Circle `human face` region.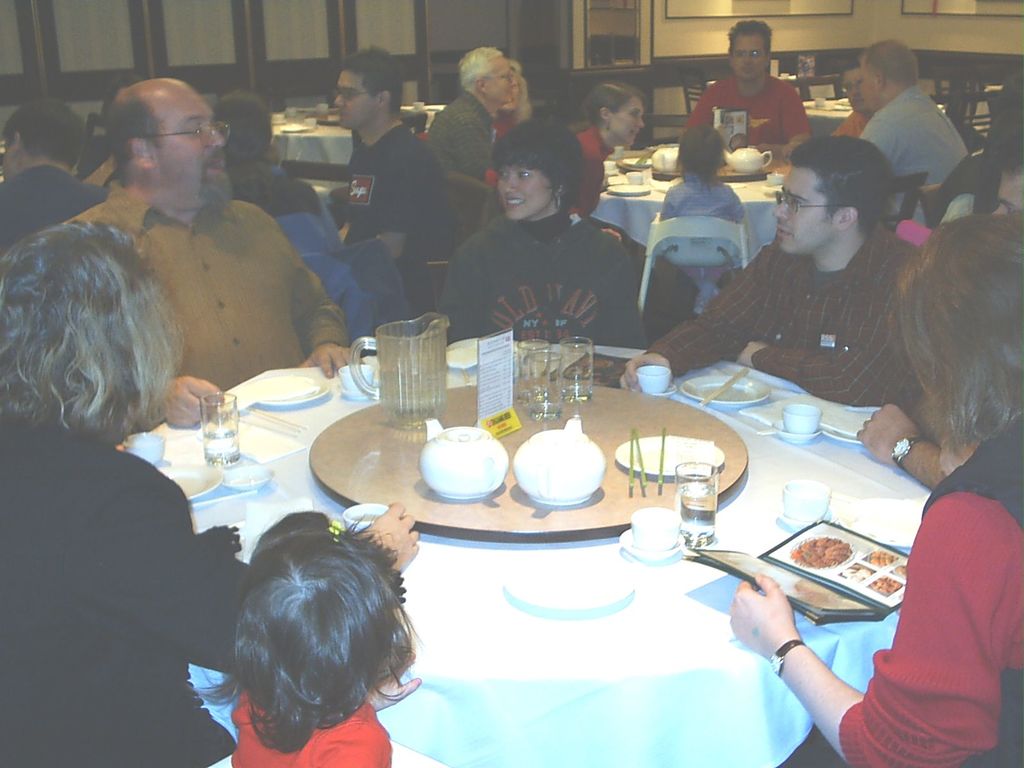
Region: detection(773, 164, 837, 255).
